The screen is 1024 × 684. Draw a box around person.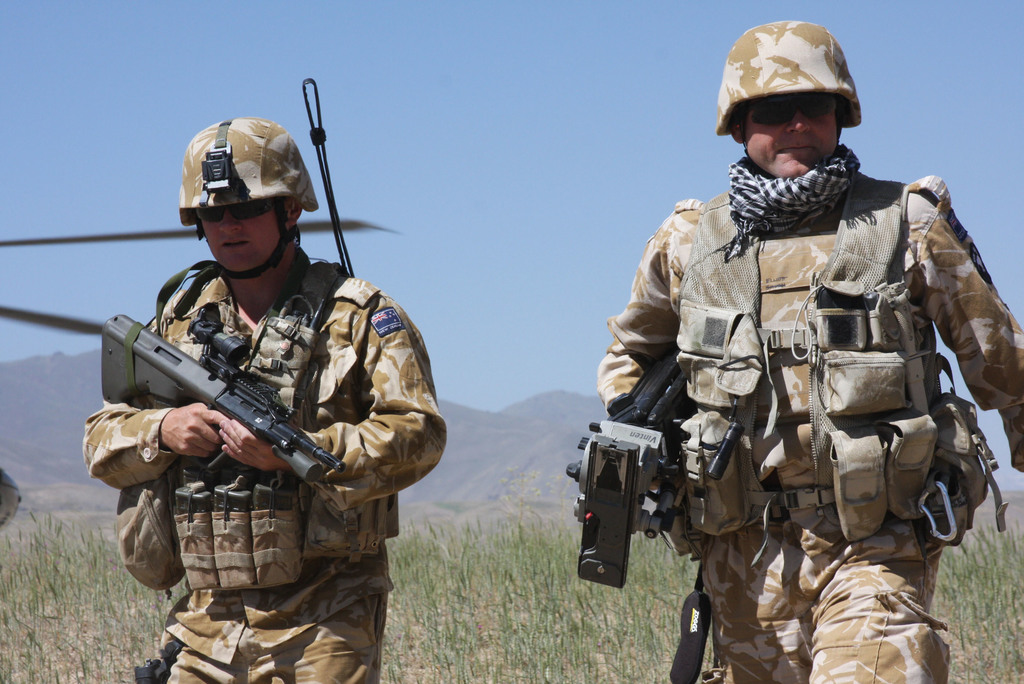
x1=595, y1=20, x2=1023, y2=683.
